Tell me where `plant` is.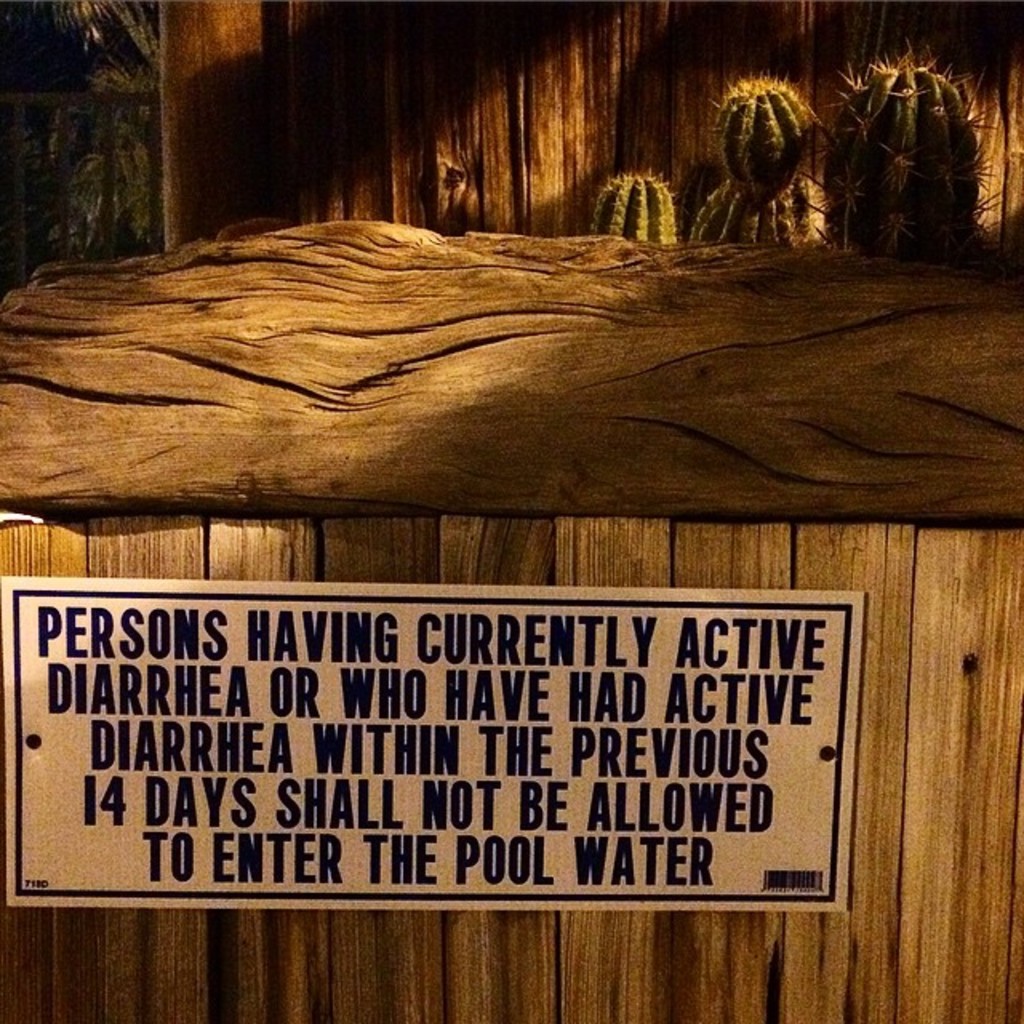
`plant` is at [690,72,811,256].
